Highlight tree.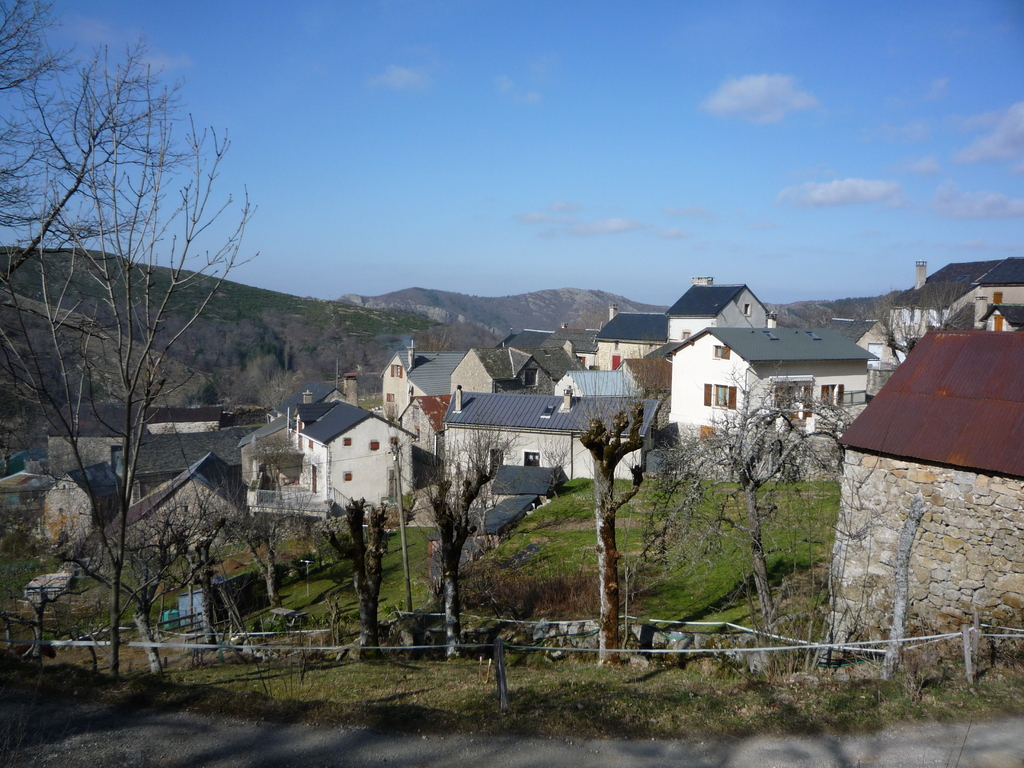
Highlighted region: [left=37, top=4, right=260, bottom=747].
